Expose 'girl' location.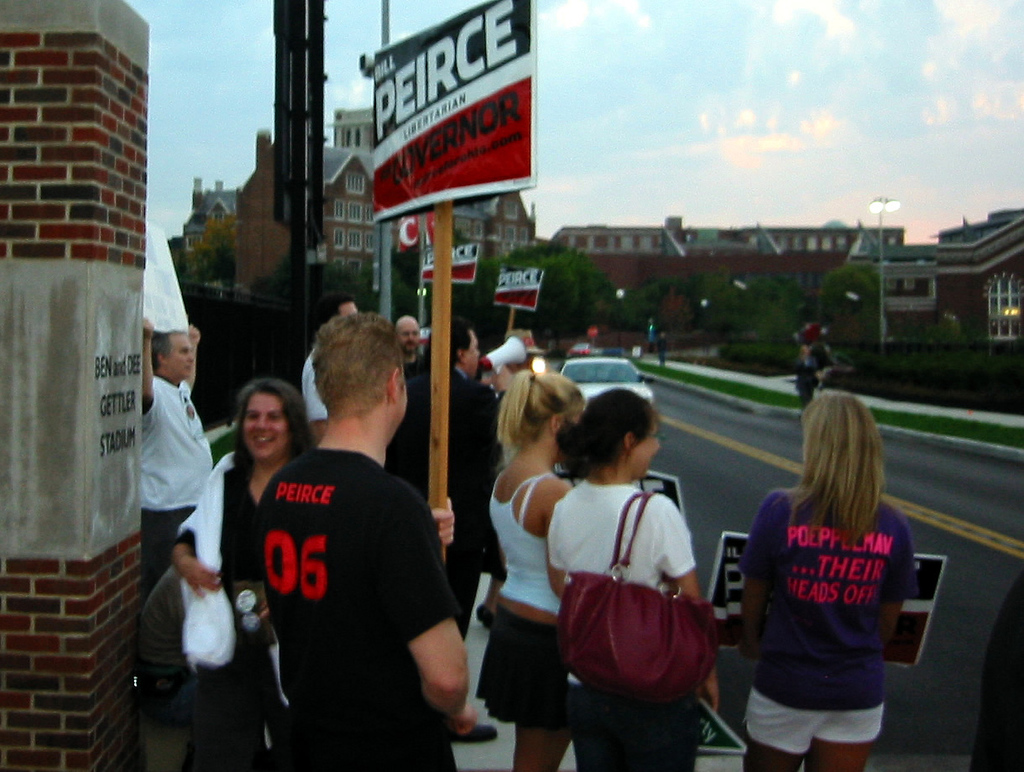
Exposed at [left=739, top=397, right=915, bottom=771].
